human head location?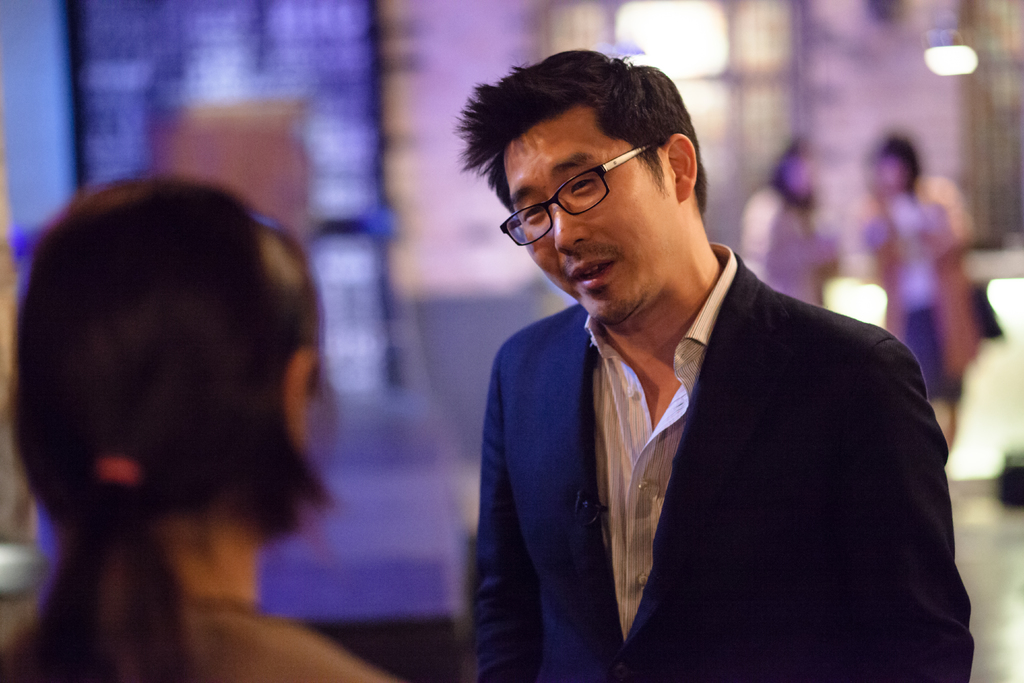
(15,177,328,546)
